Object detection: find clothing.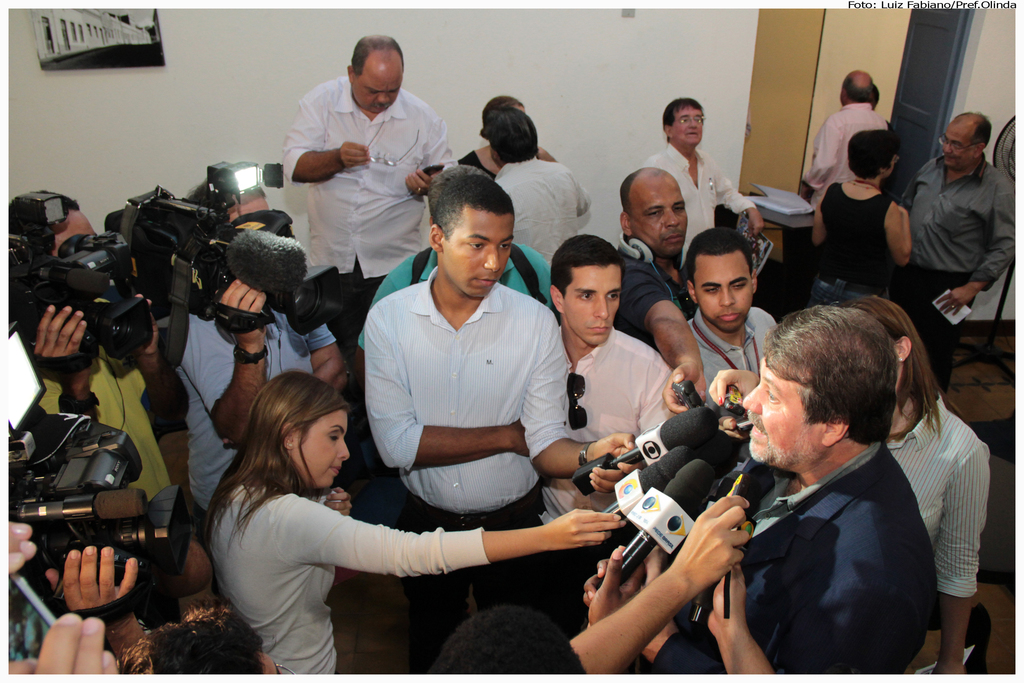
region(372, 240, 550, 308).
